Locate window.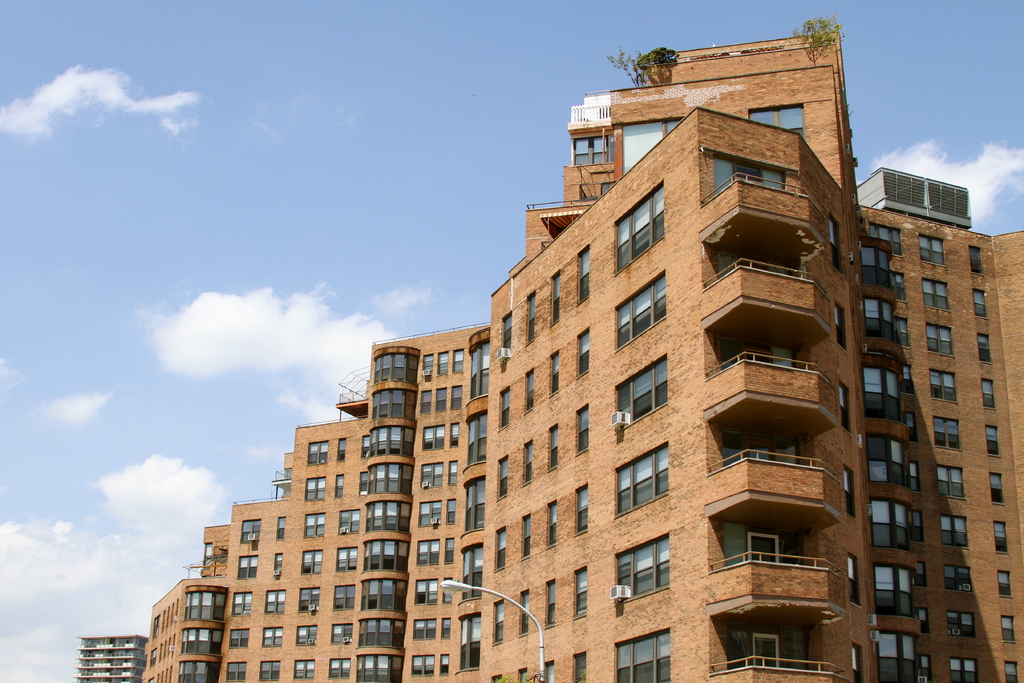
Bounding box: detection(988, 475, 1005, 506).
